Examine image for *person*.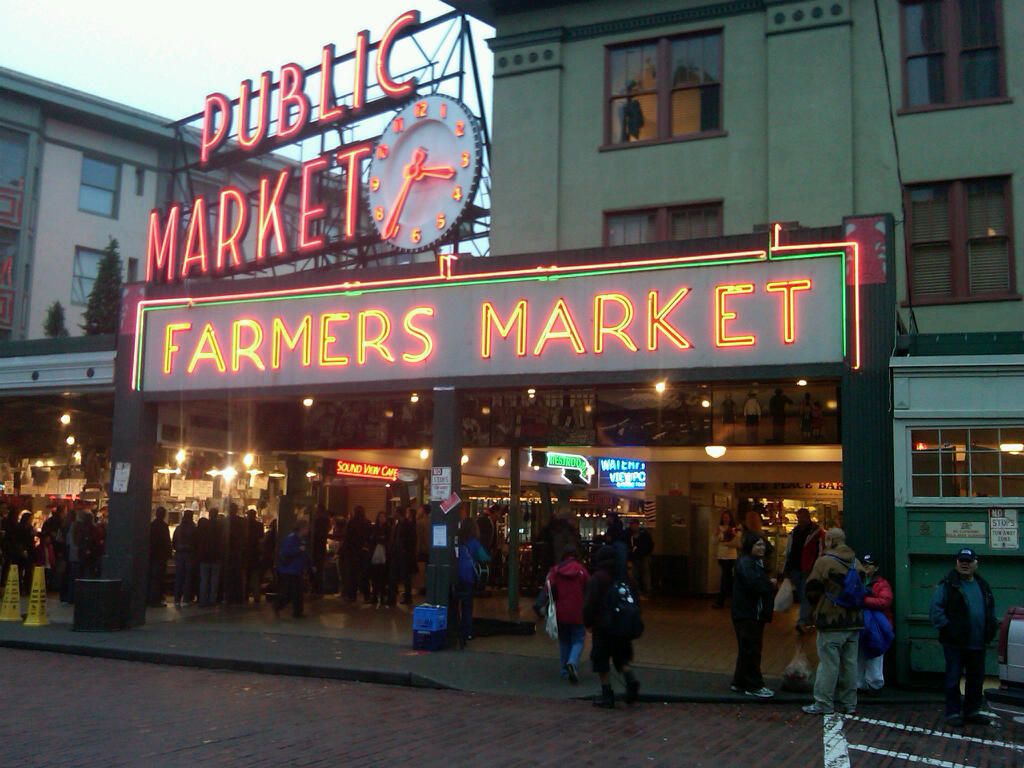
Examination result: rect(925, 542, 1007, 725).
